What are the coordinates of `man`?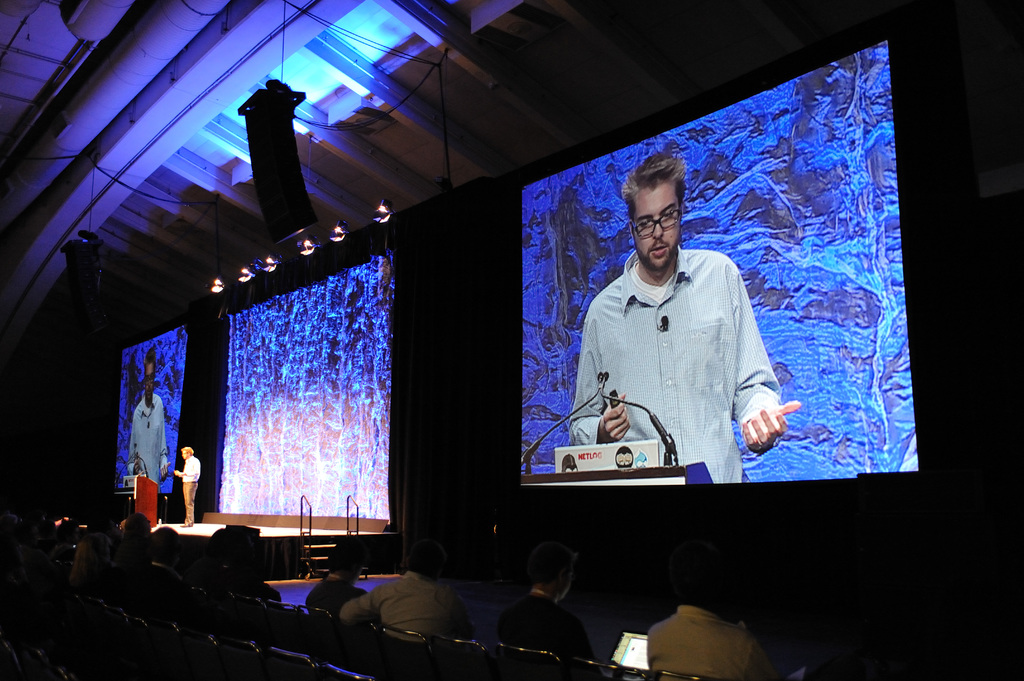
pyautogui.locateOnScreen(644, 559, 781, 680).
